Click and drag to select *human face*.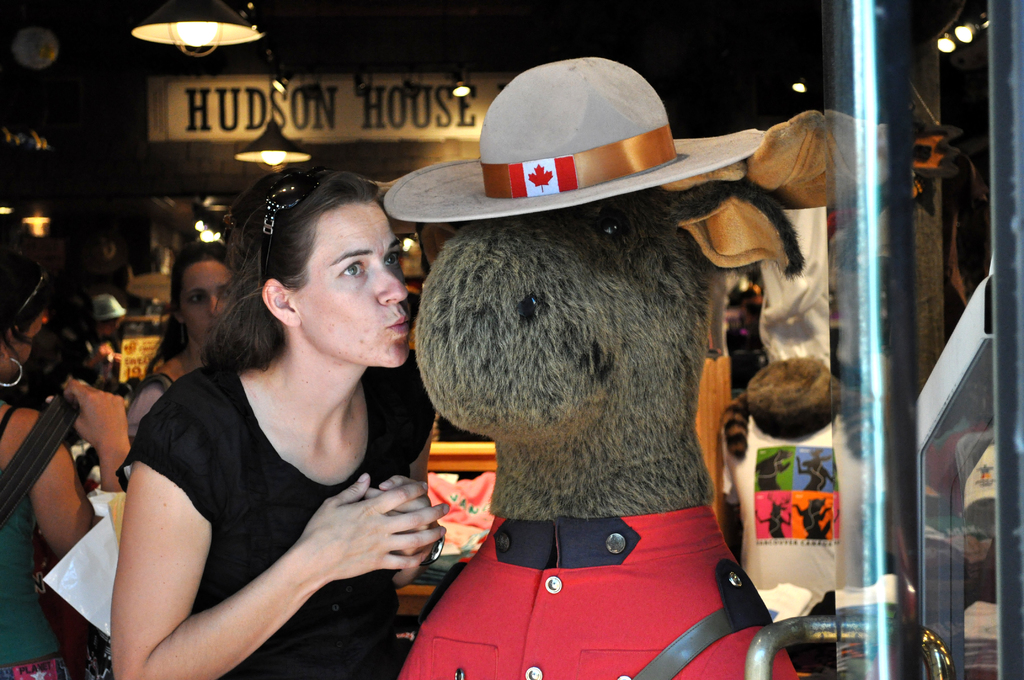
Selection: select_region(182, 262, 228, 343).
